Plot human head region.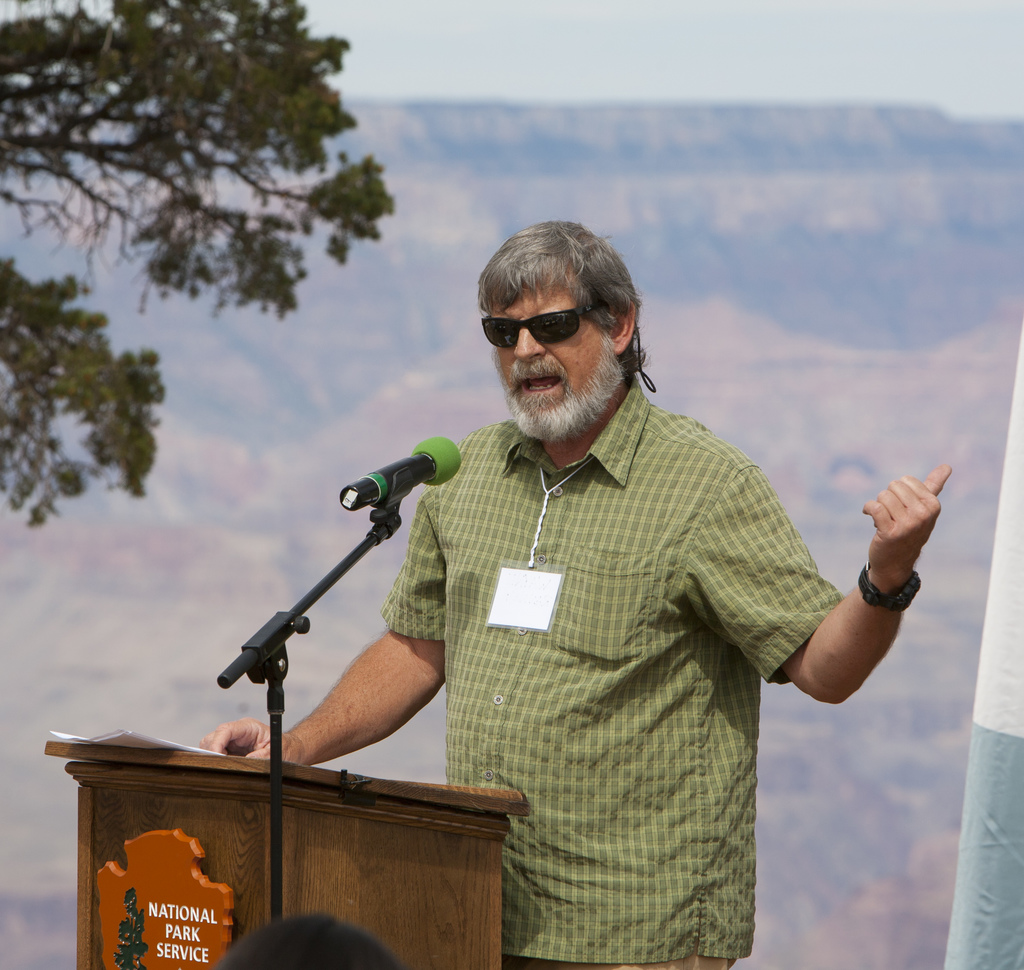
Plotted at rect(480, 220, 640, 442).
